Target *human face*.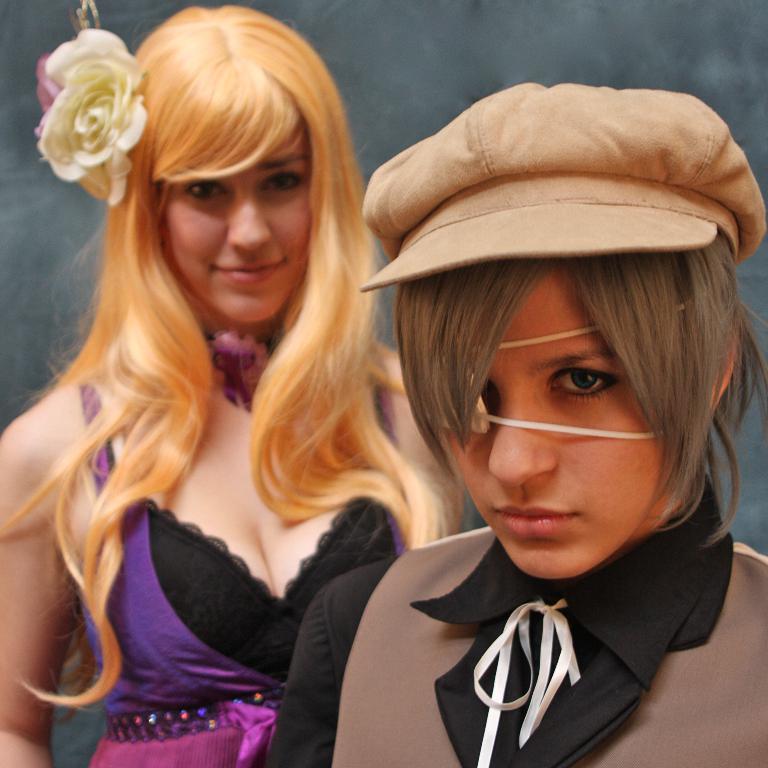
Target region: {"left": 445, "top": 268, "right": 676, "bottom": 579}.
